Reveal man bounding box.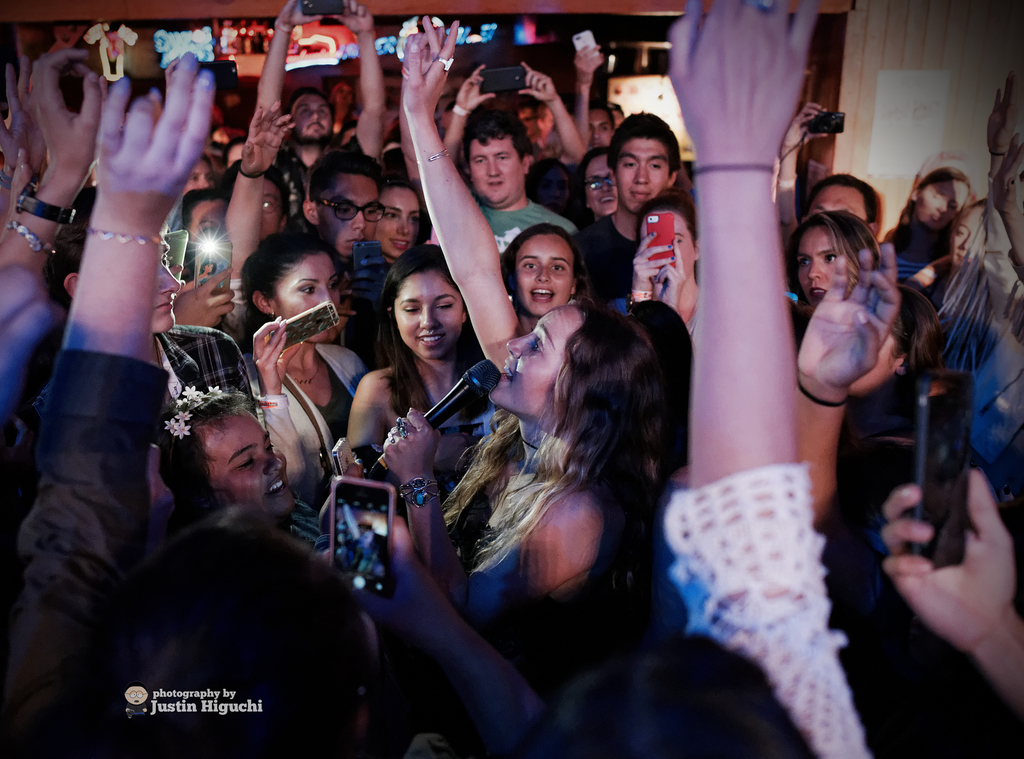
Revealed: [left=569, top=40, right=618, bottom=153].
